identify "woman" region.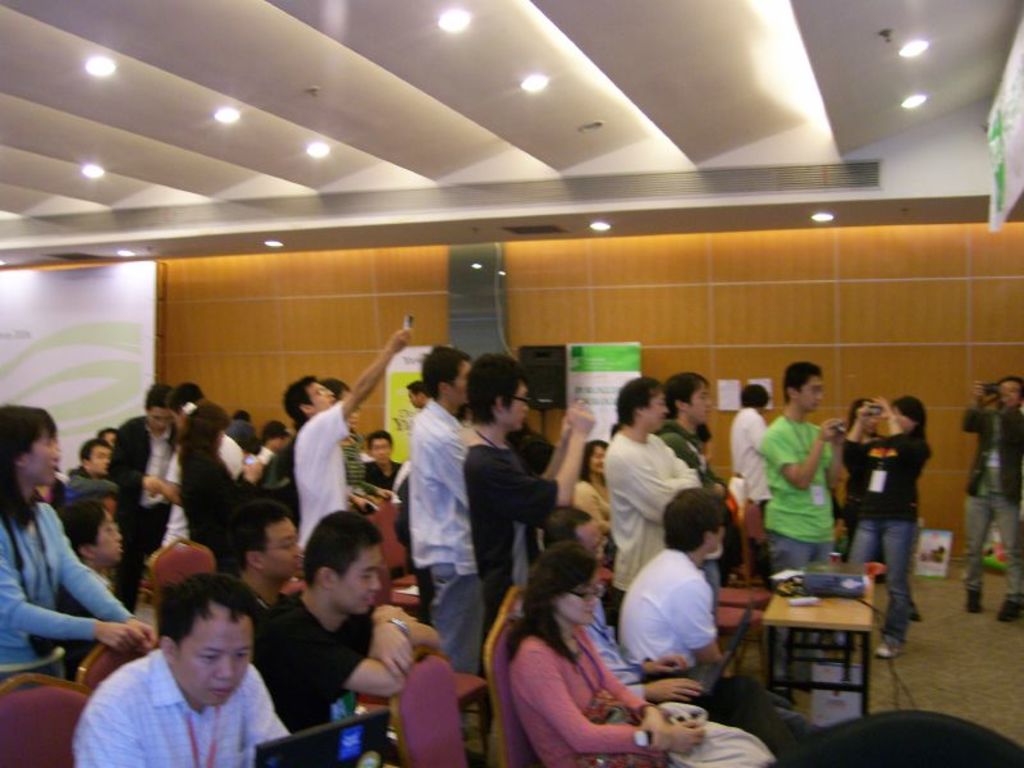
Region: [568,435,611,563].
